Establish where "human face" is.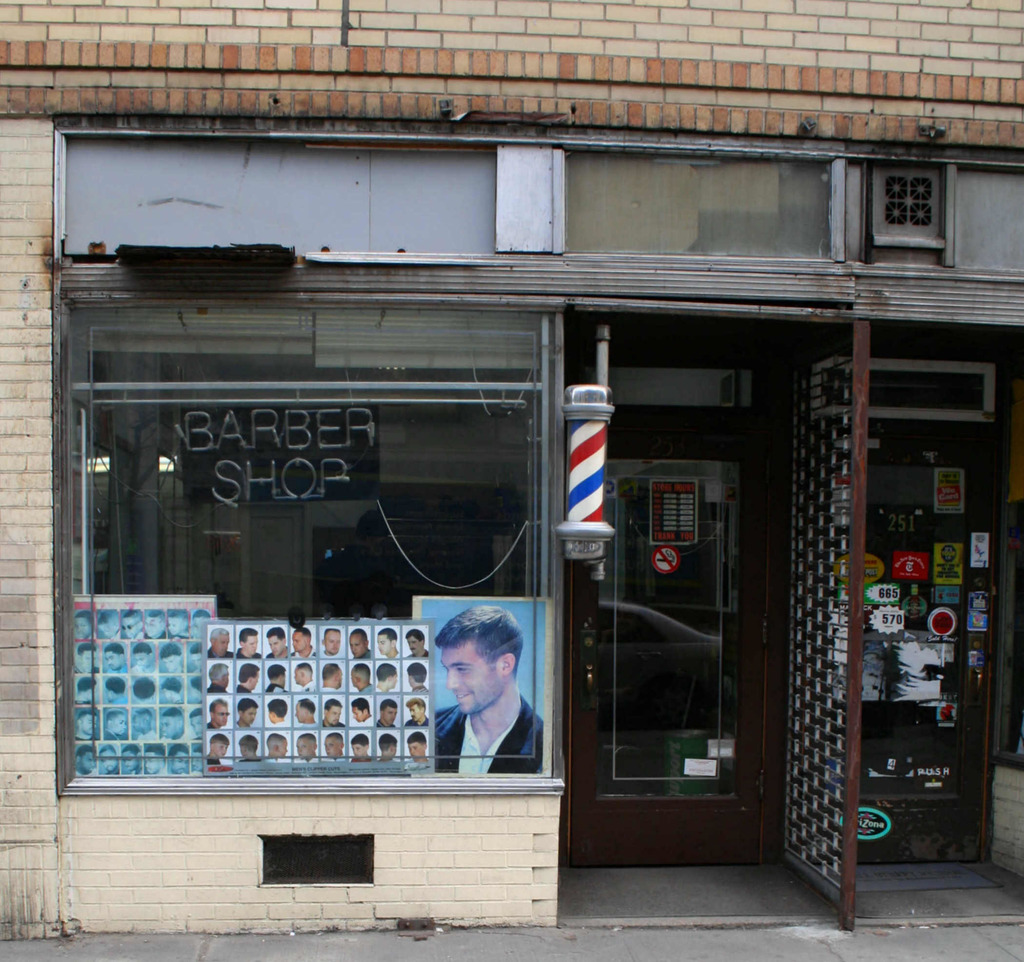
Established at (x1=143, y1=748, x2=163, y2=774).
